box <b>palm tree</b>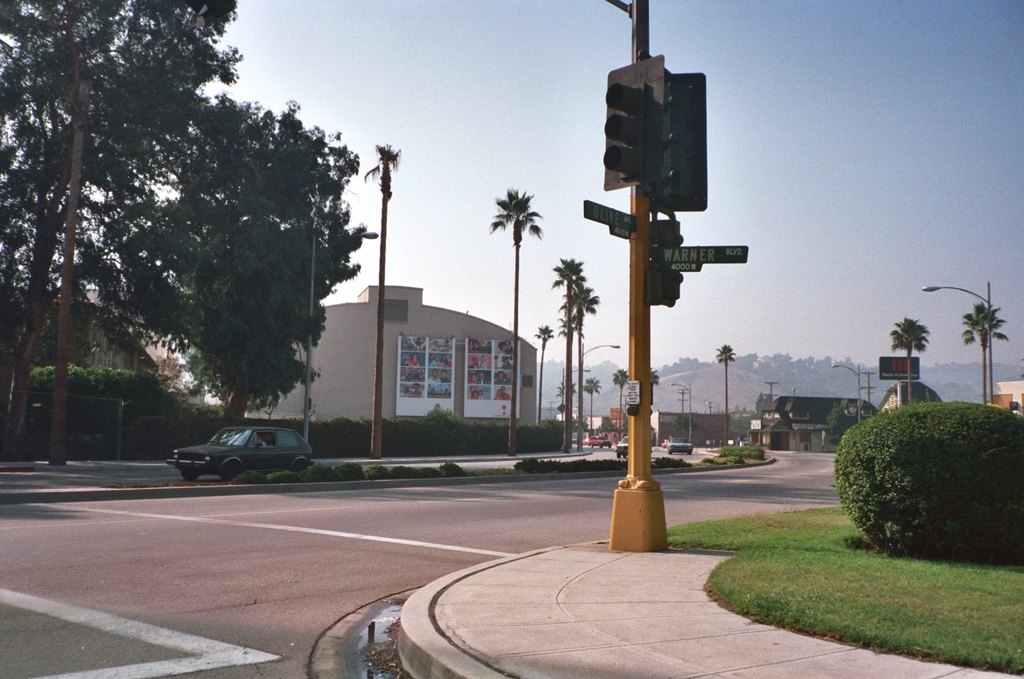
485 188 542 455
